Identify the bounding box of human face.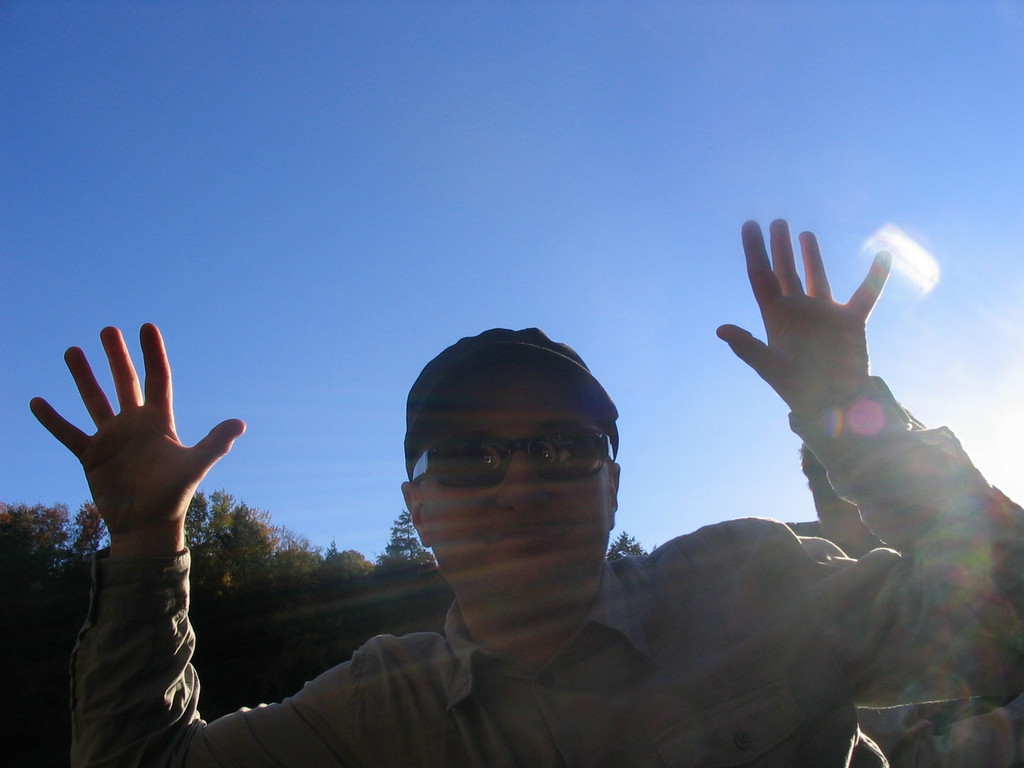
left=435, top=373, right=612, bottom=611.
